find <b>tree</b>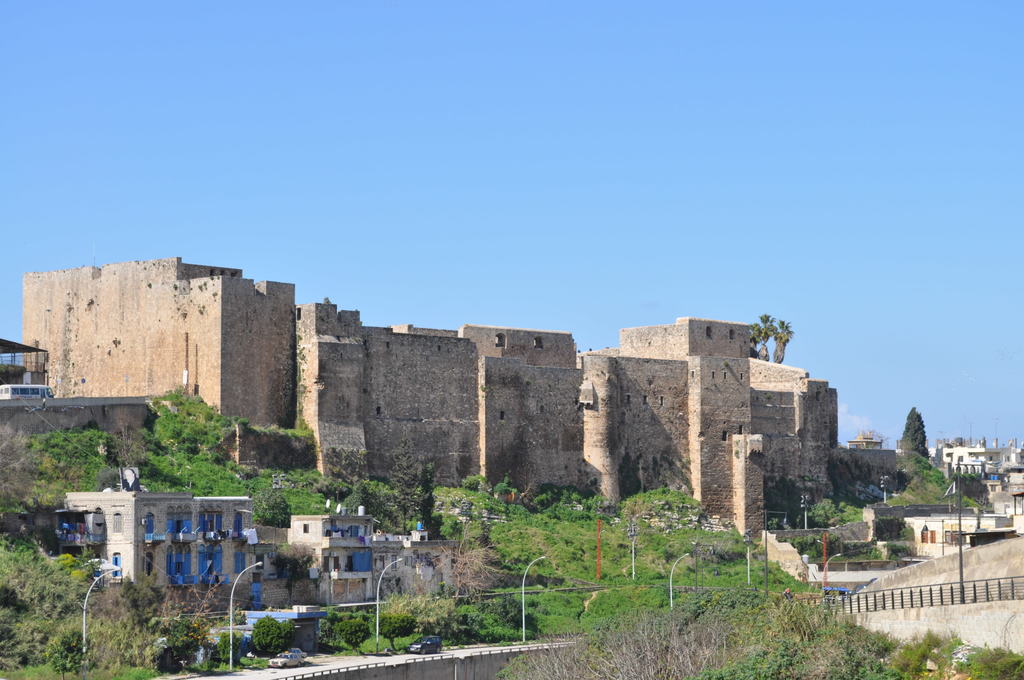
Rect(118, 569, 161, 633)
